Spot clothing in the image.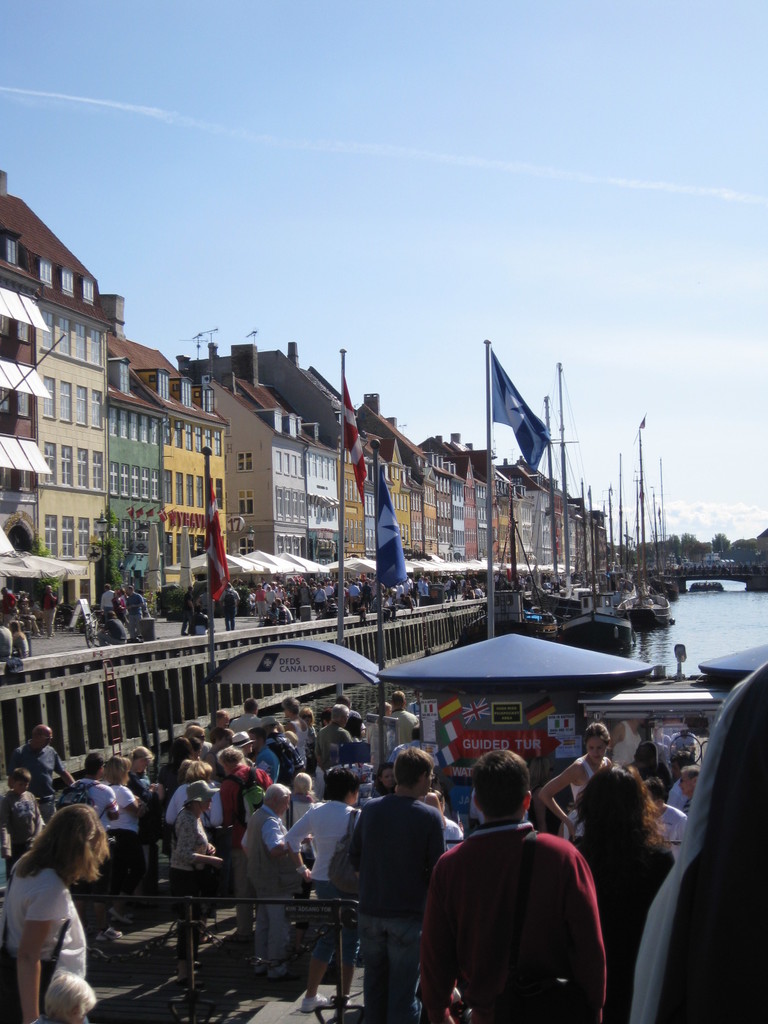
clothing found at 465, 790, 534, 823.
